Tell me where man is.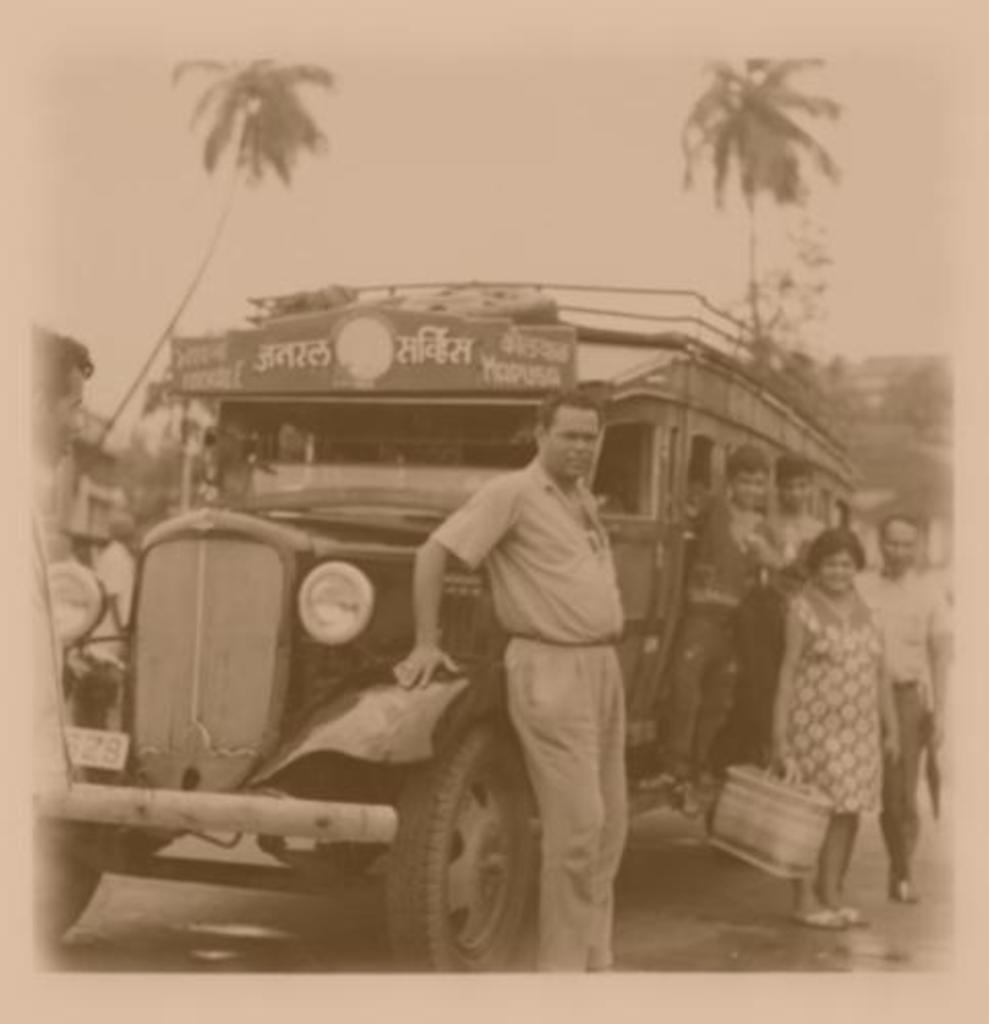
man is at l=854, t=520, r=946, b=903.
